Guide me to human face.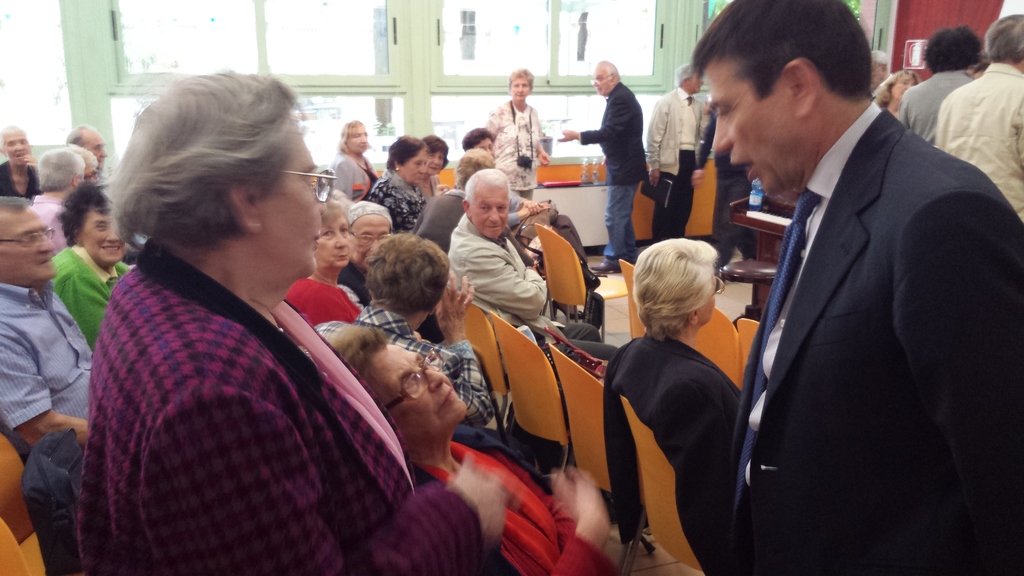
Guidance: bbox=(697, 273, 717, 321).
